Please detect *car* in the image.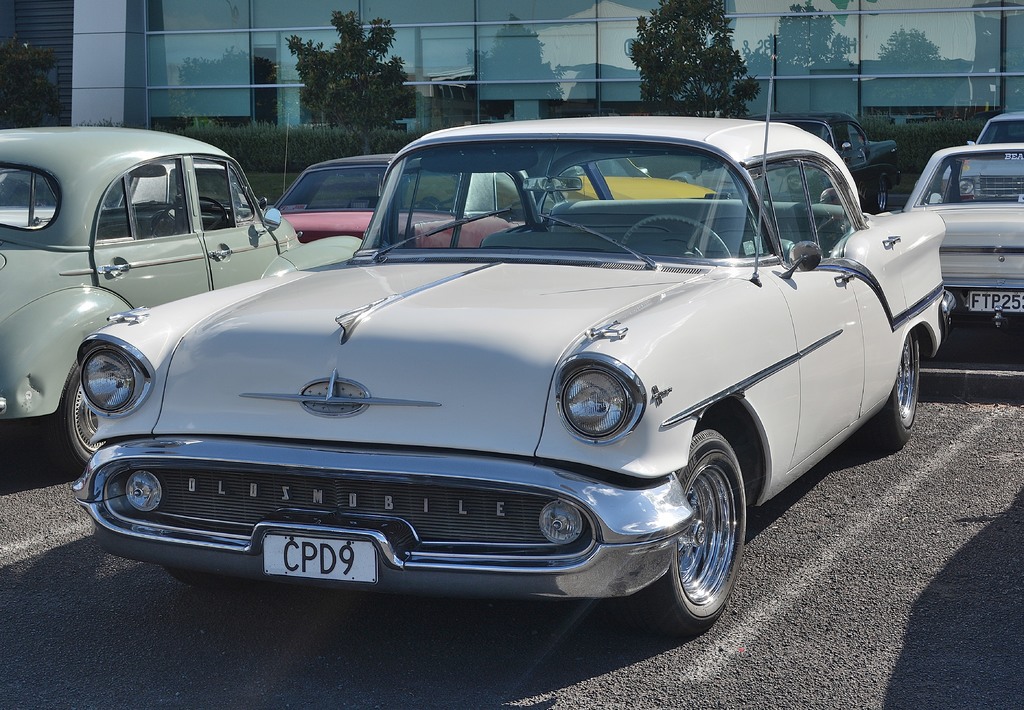
<box>0,129,362,470</box>.
